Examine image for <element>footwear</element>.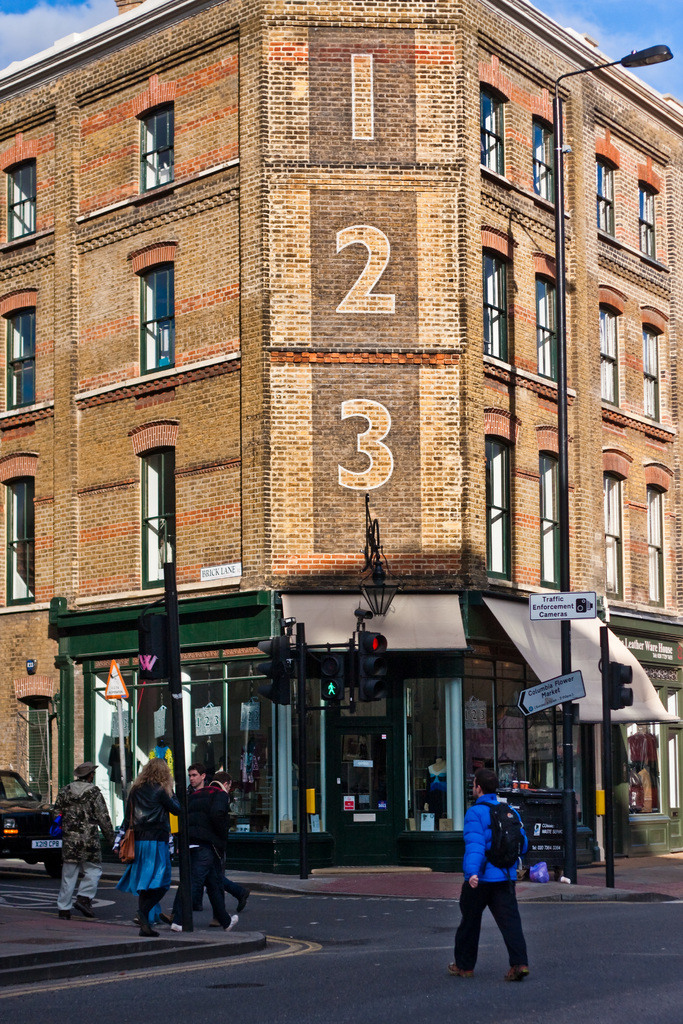
Examination result: box(236, 886, 248, 915).
